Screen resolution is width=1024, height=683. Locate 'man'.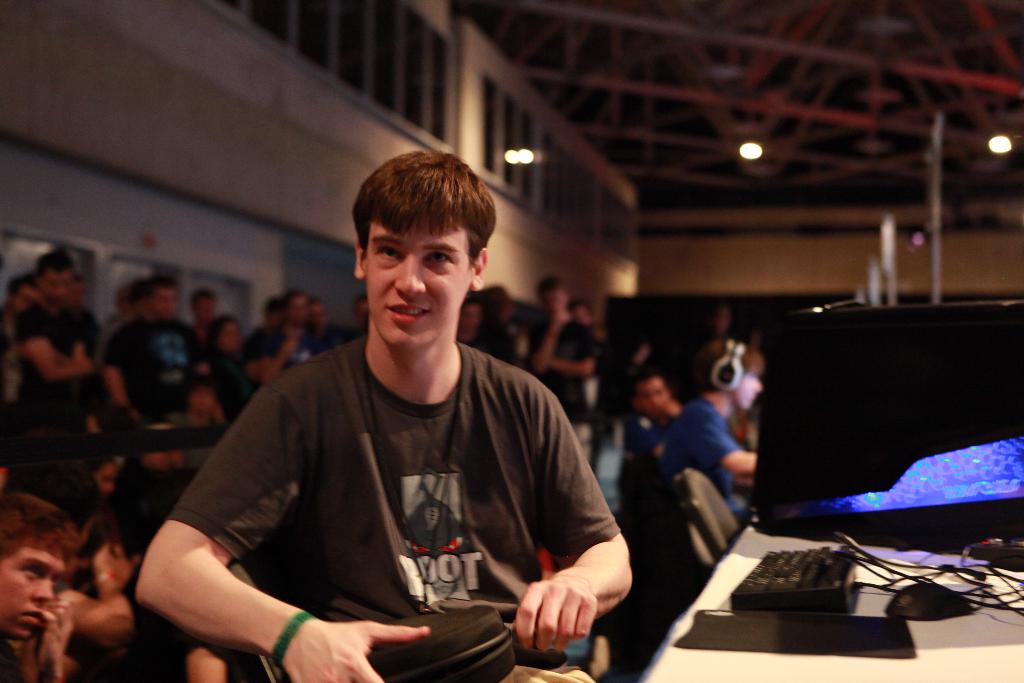
BBox(12, 250, 112, 493).
